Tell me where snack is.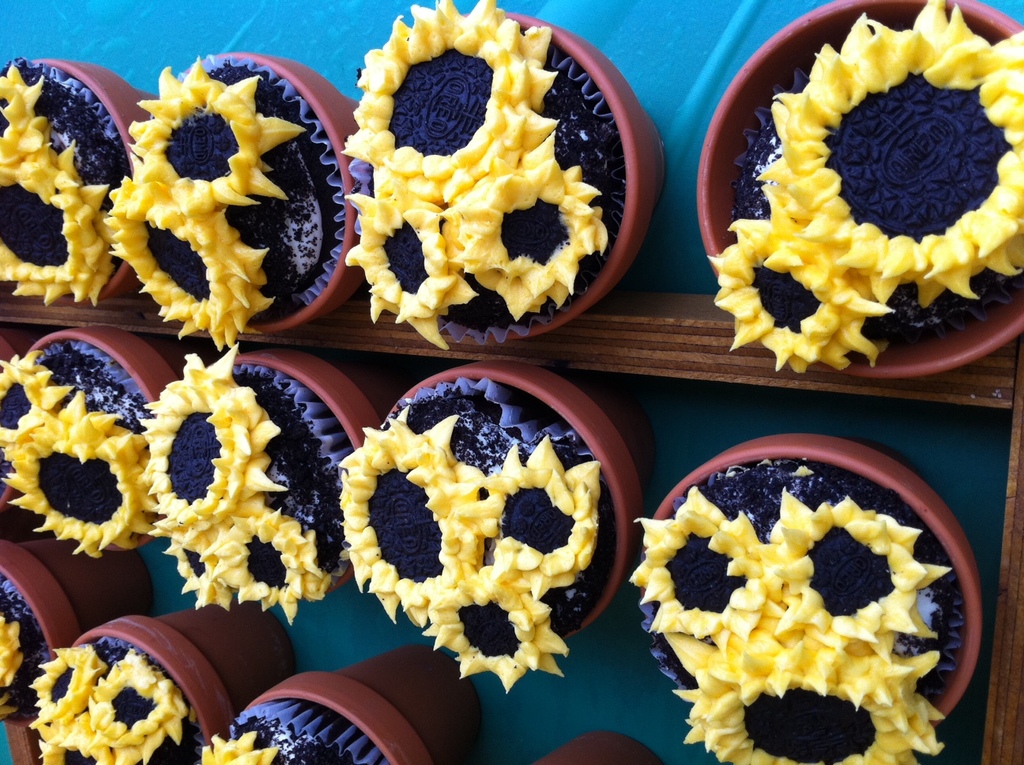
snack is at bbox=[344, 191, 483, 349].
